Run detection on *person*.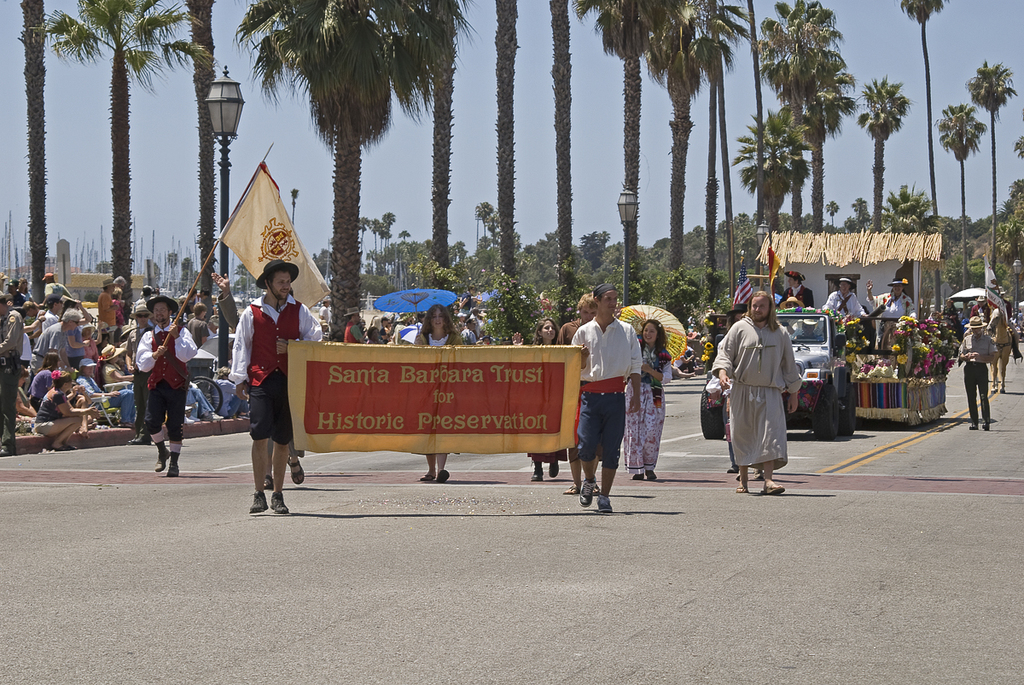
Result: {"x1": 779, "y1": 265, "x2": 831, "y2": 317}.
